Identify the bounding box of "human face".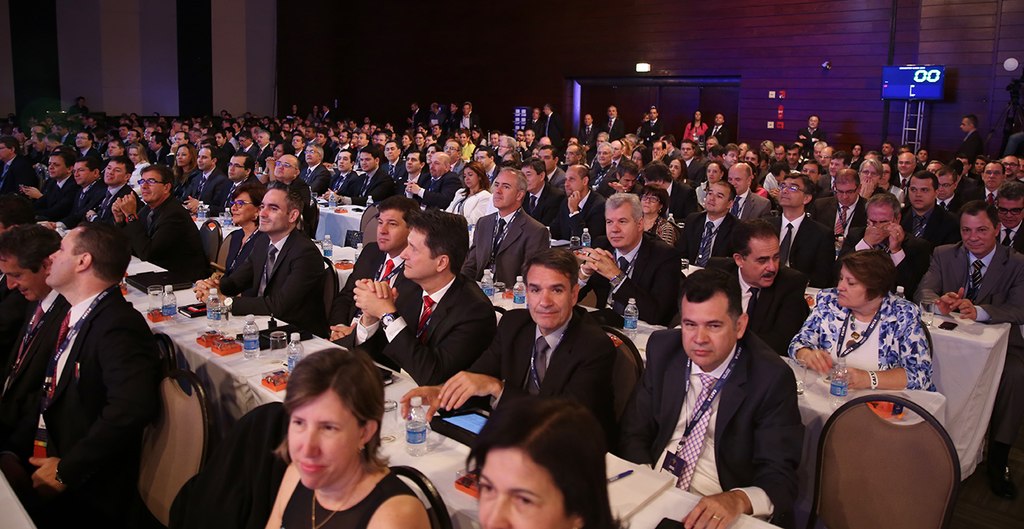
<box>476,444,567,528</box>.
